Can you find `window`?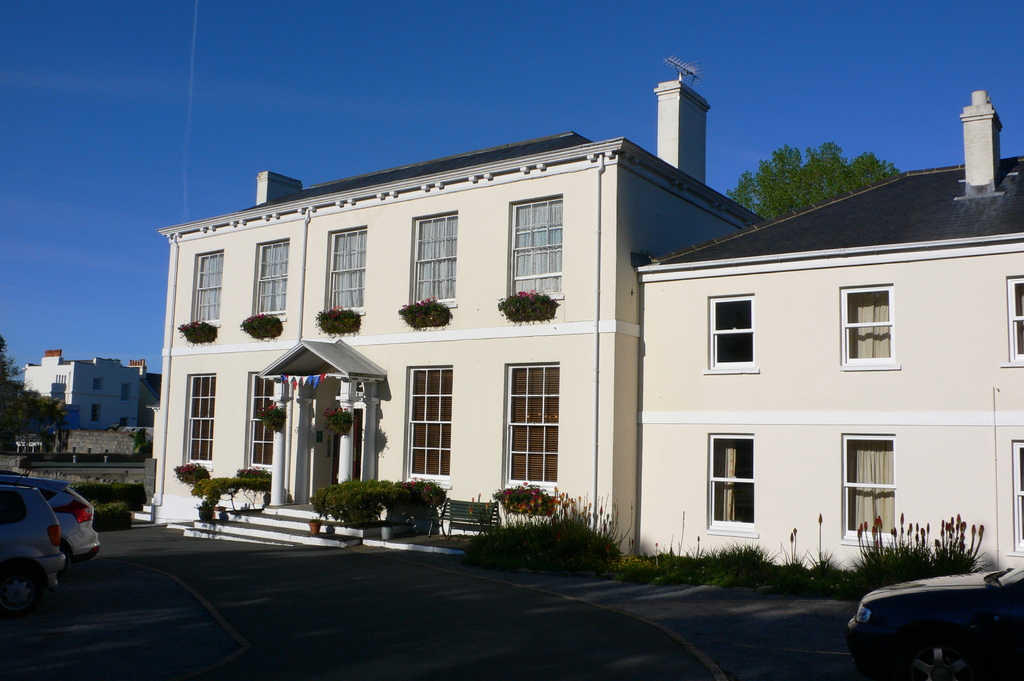
Yes, bounding box: box=[1005, 276, 1023, 362].
